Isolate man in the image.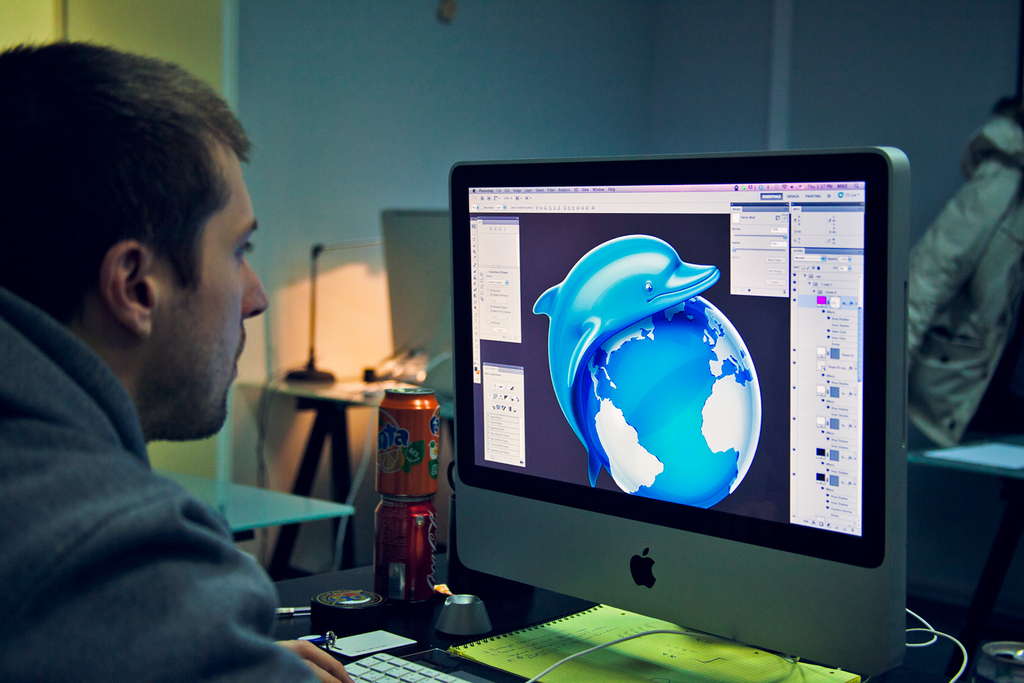
Isolated region: [x1=0, y1=76, x2=307, y2=672].
